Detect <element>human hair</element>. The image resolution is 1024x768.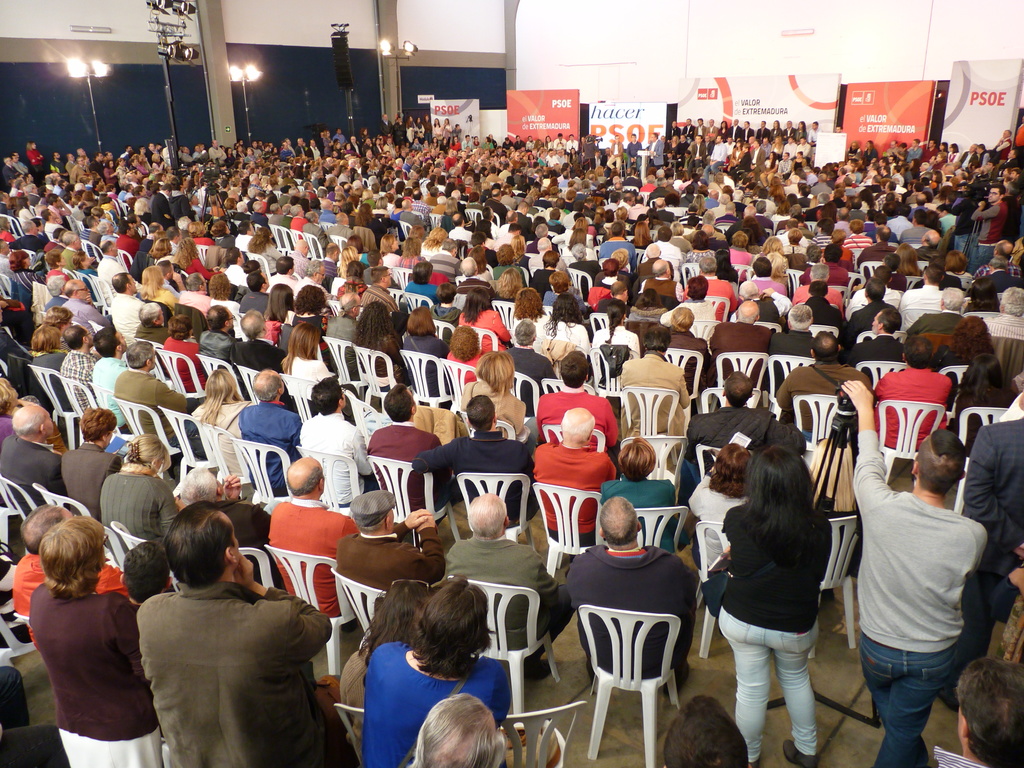
543 292 582 340.
